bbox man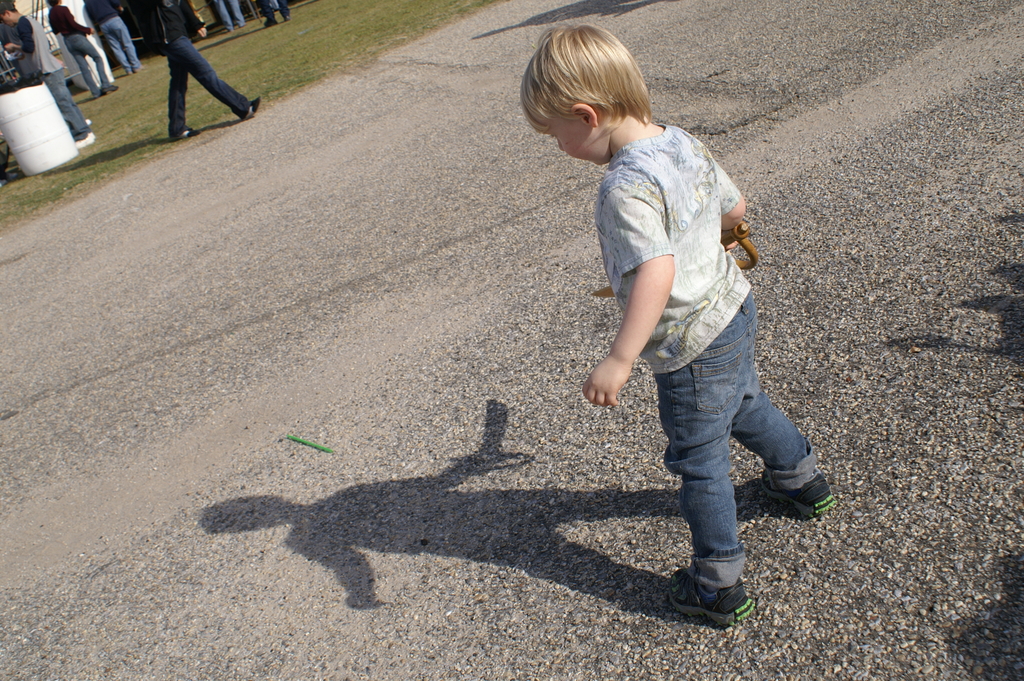
select_region(86, 0, 145, 76)
